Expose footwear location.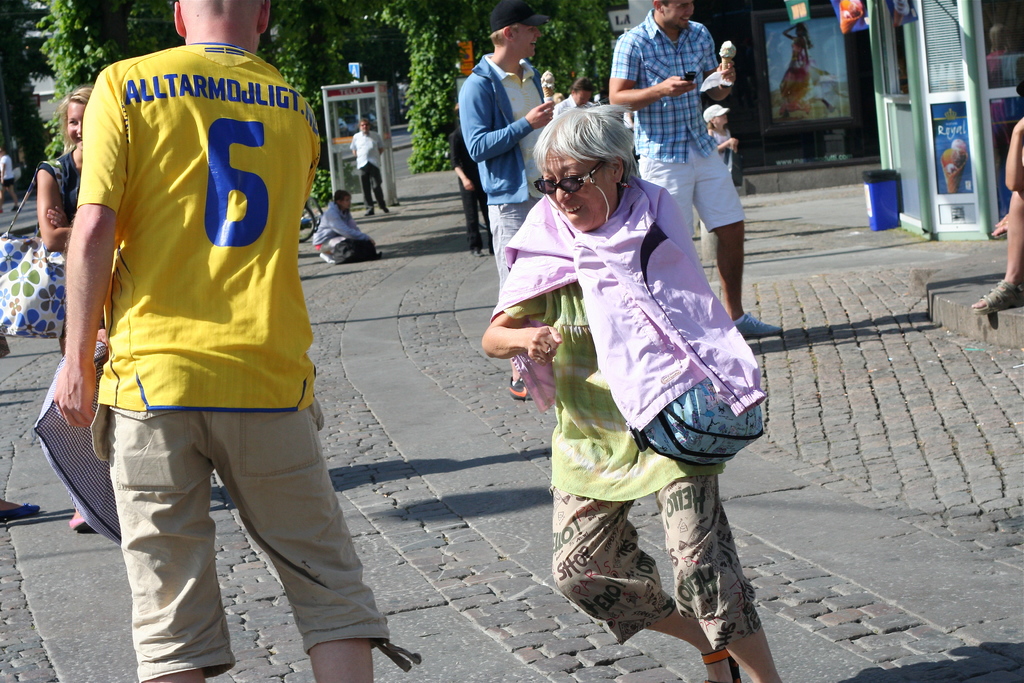
Exposed at (733, 309, 785, 340).
